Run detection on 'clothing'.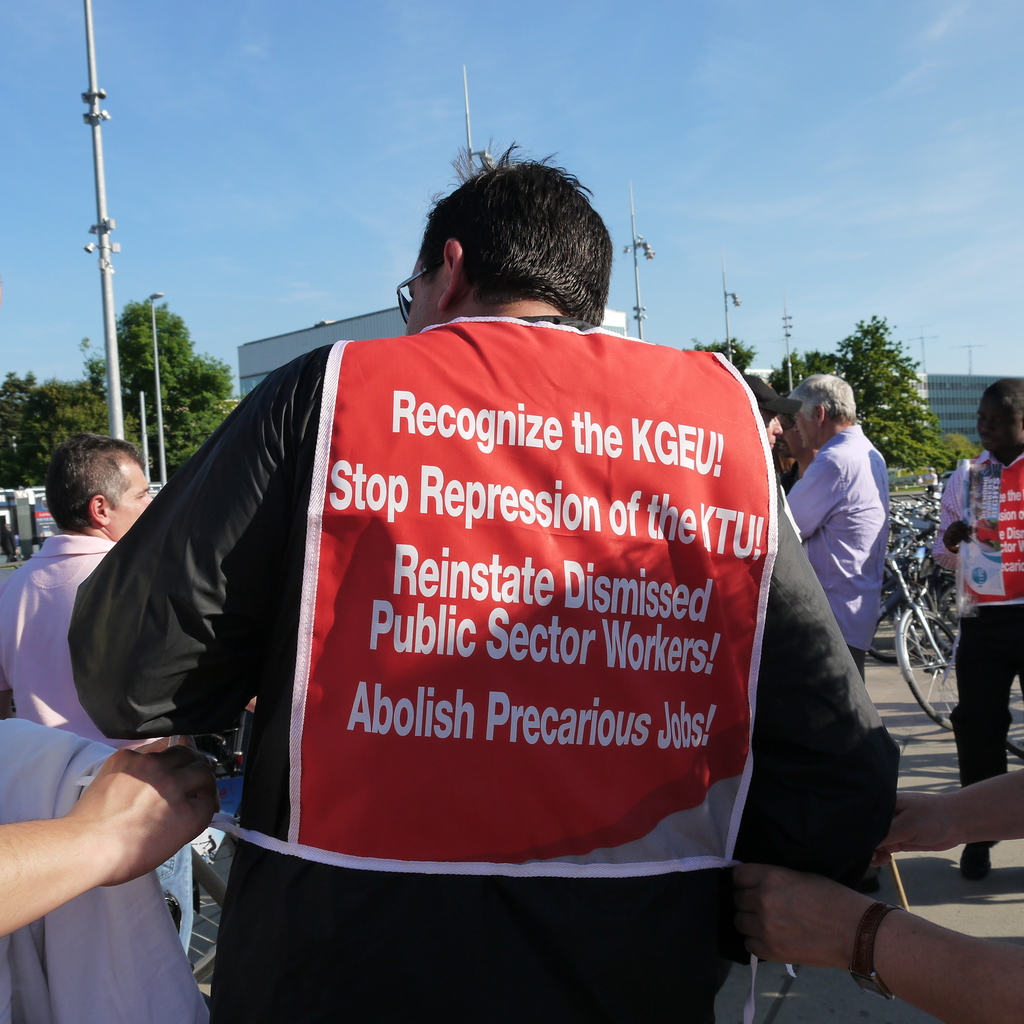
Result: [x1=937, y1=449, x2=1023, y2=856].
